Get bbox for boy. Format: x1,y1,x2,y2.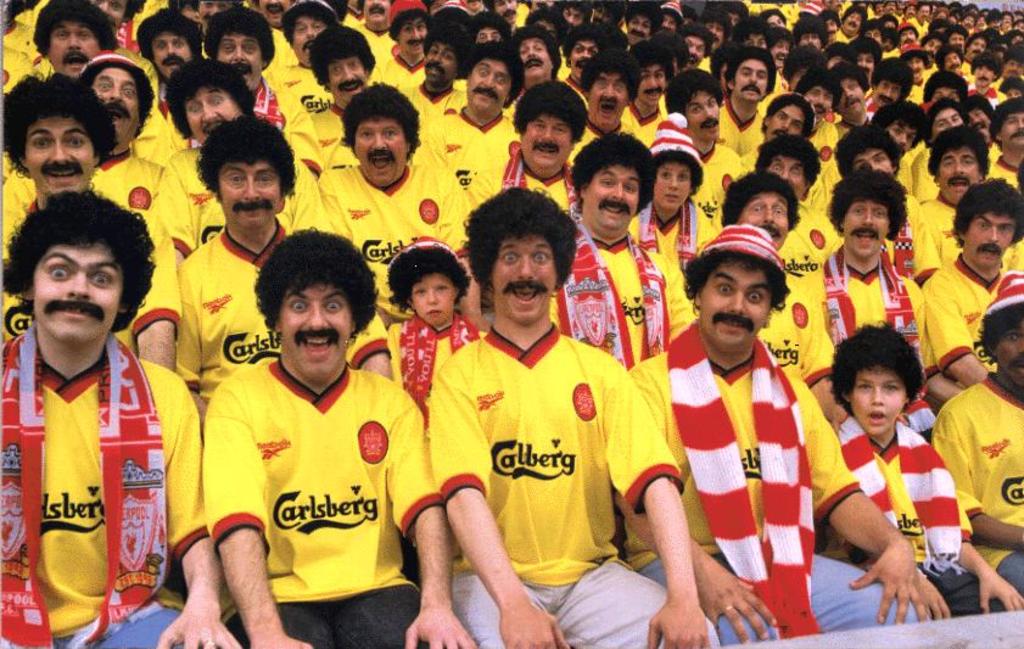
0,169,180,647.
